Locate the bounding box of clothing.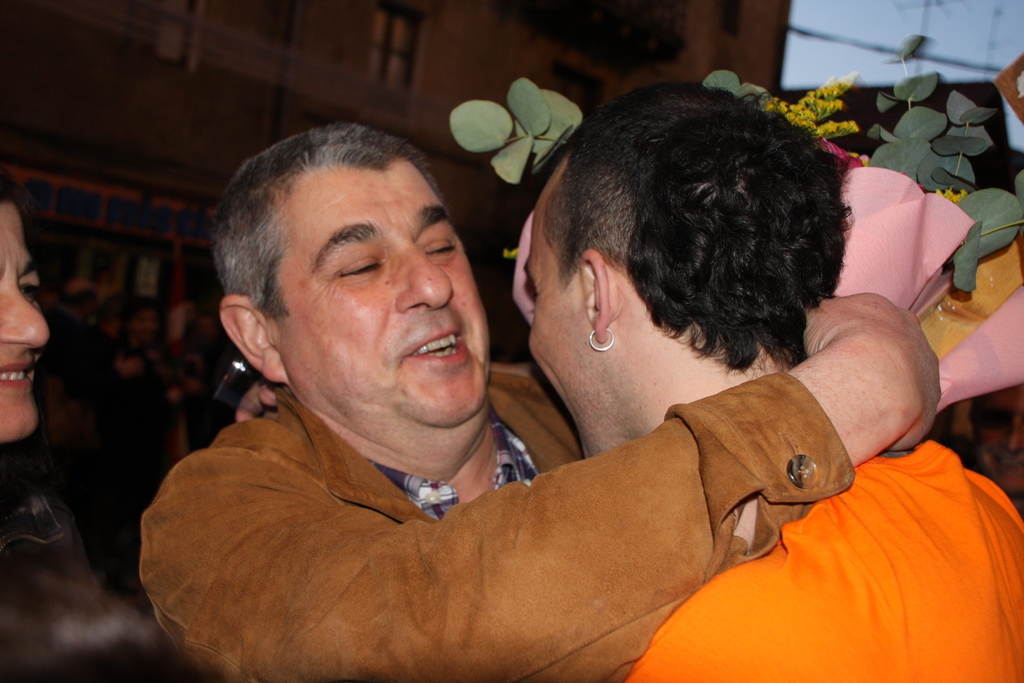
Bounding box: box(628, 438, 1023, 682).
